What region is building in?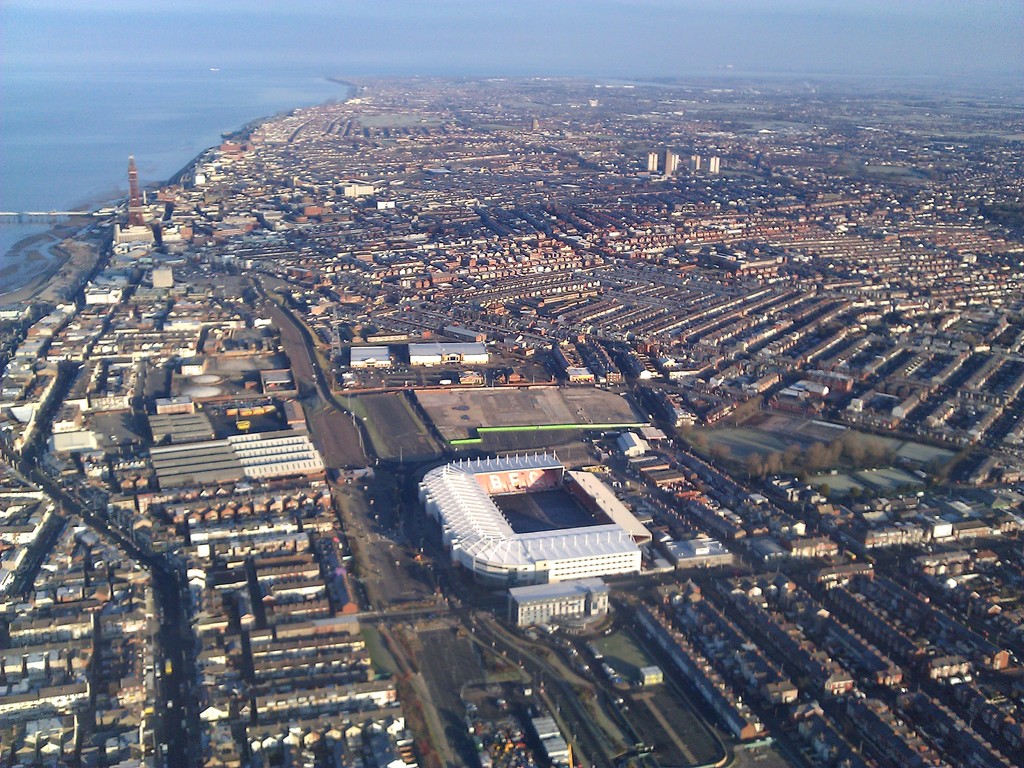
box=[507, 577, 611, 628].
